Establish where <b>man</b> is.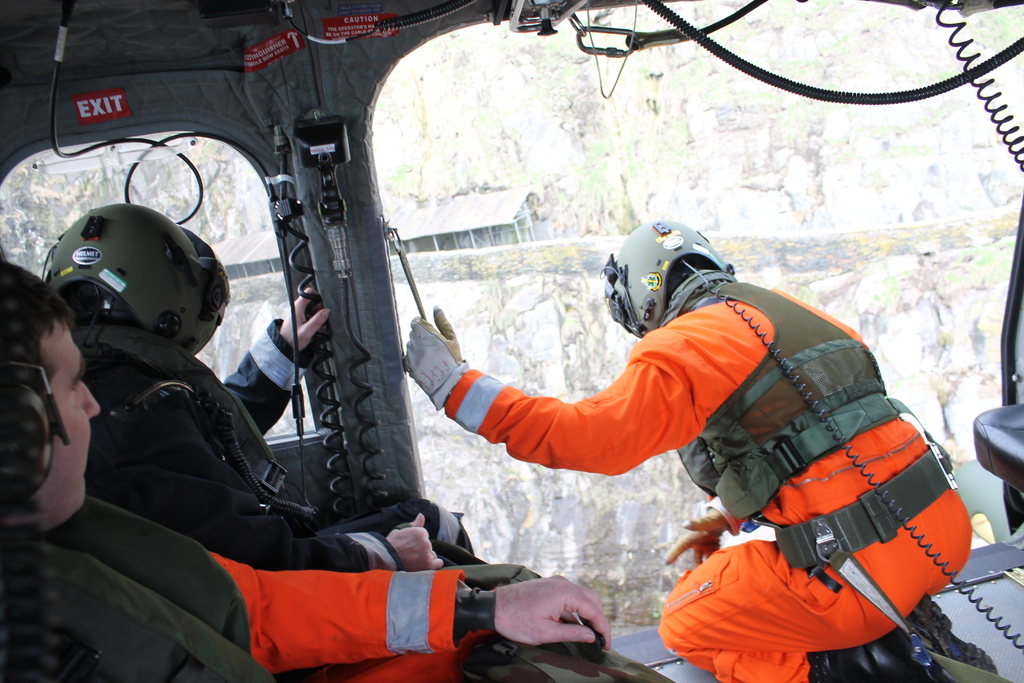
Established at left=30, top=210, right=526, bottom=589.
